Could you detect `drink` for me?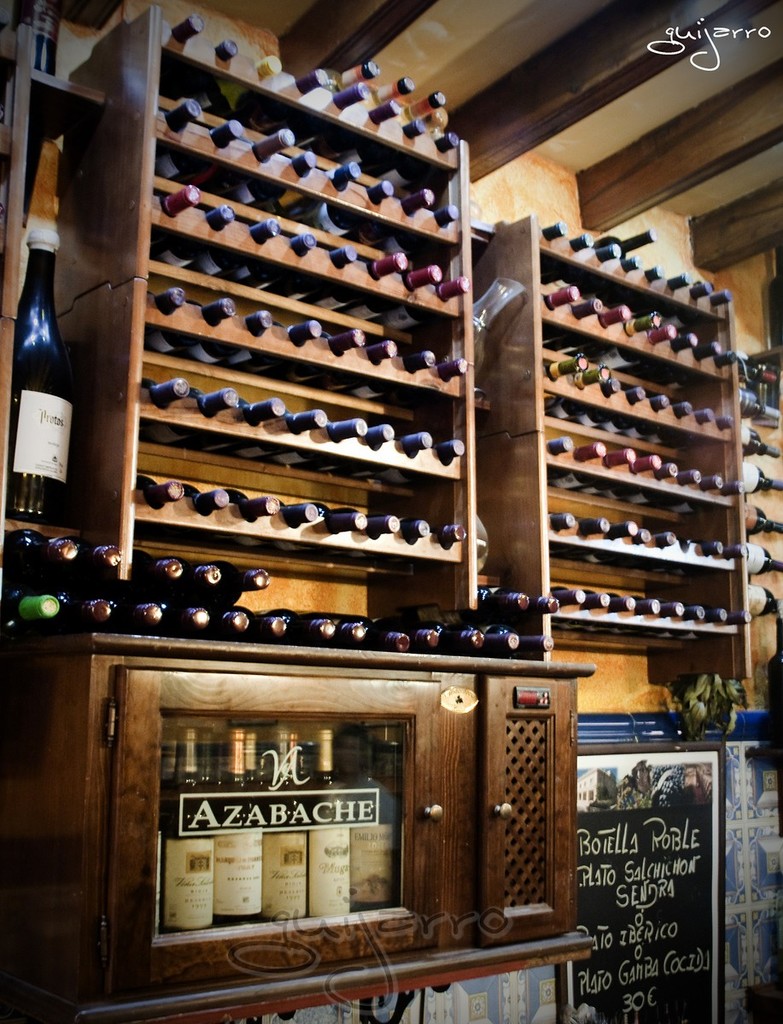
Detection result: {"left": 0, "top": 535, "right": 555, "bottom": 649}.
